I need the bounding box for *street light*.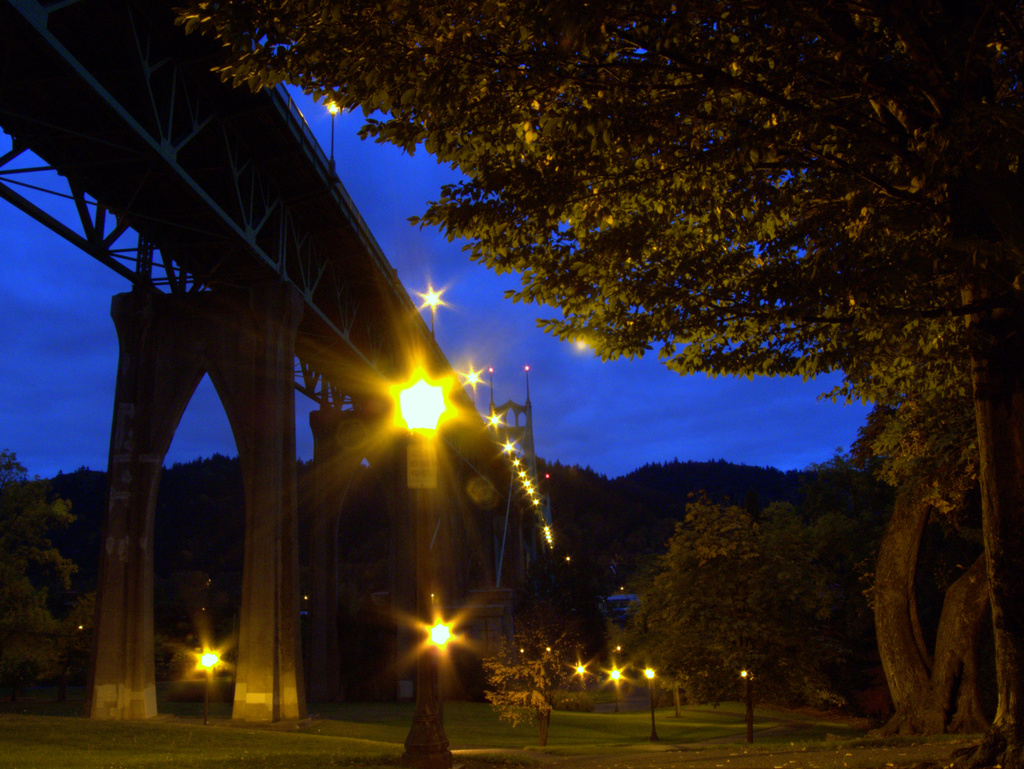
Here it is: BBox(641, 664, 659, 746).
